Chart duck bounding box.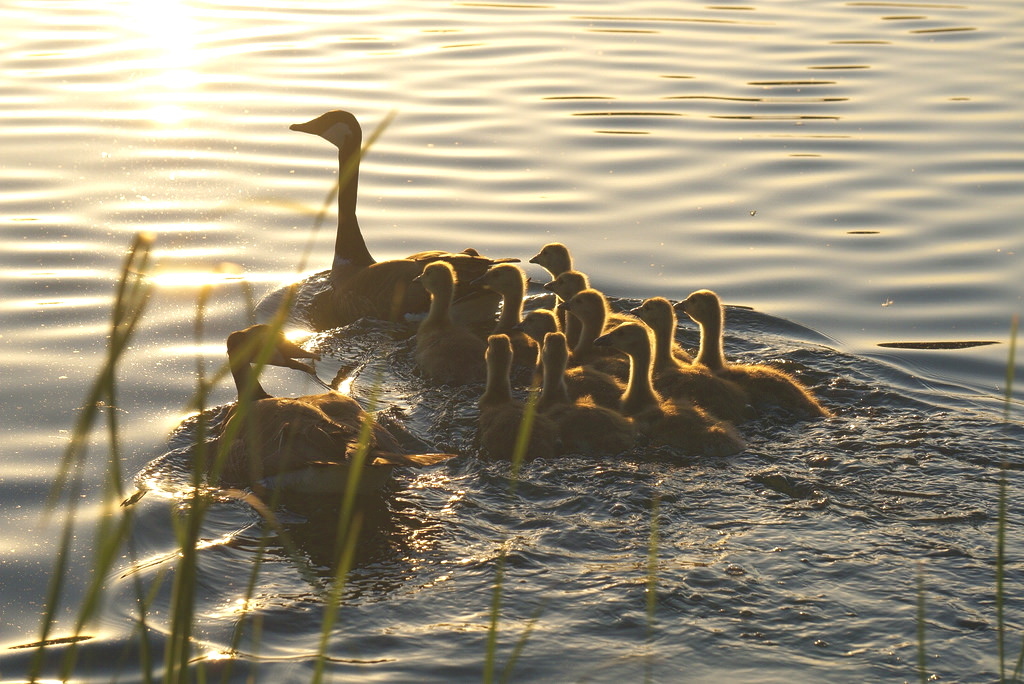
Charted: select_region(211, 321, 399, 496).
